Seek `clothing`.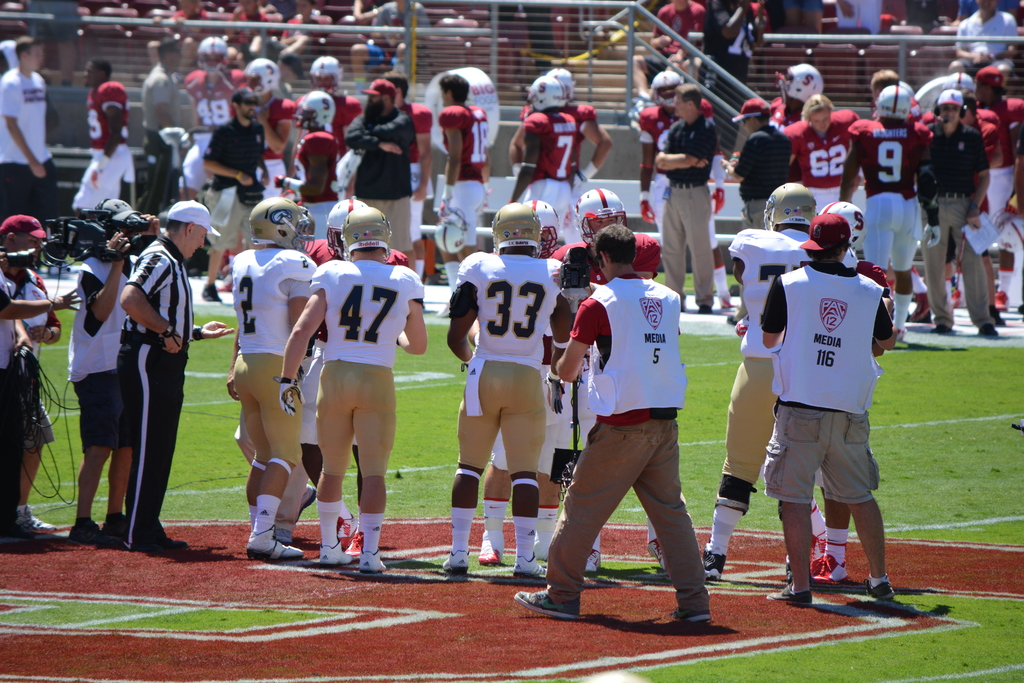
369/2/427/69.
